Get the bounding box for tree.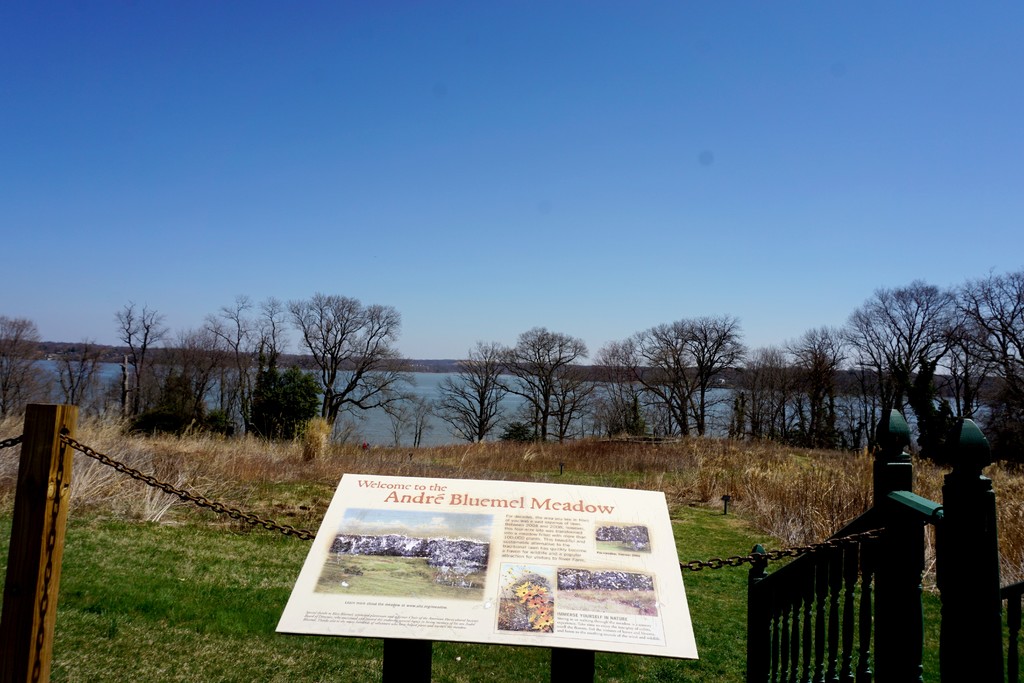
[left=47, top=332, right=109, bottom=409].
